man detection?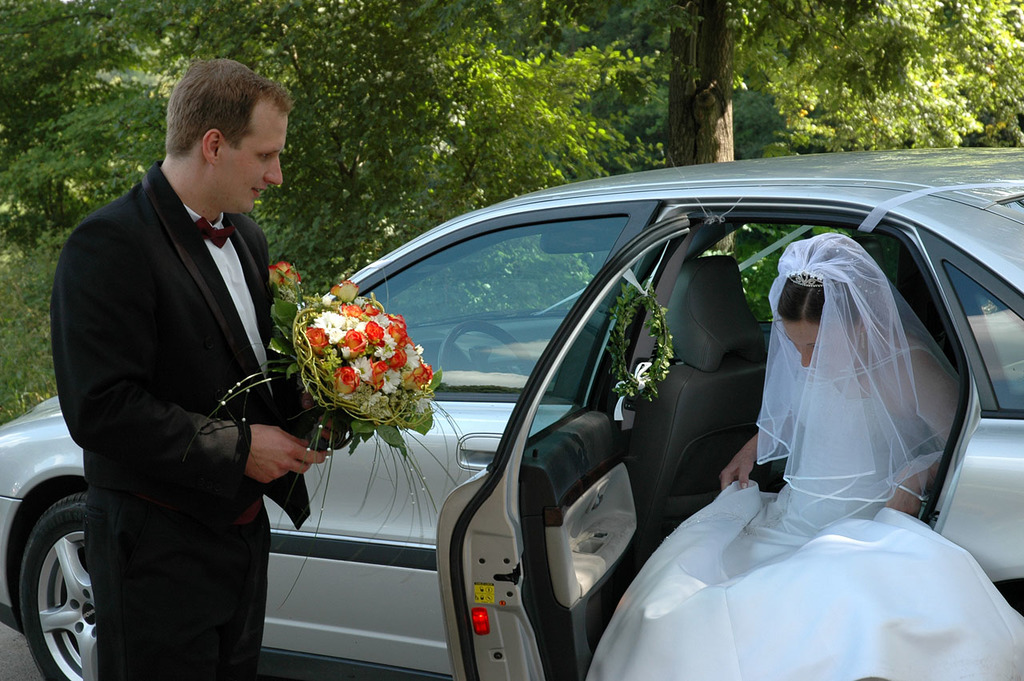
bbox=(48, 14, 326, 680)
